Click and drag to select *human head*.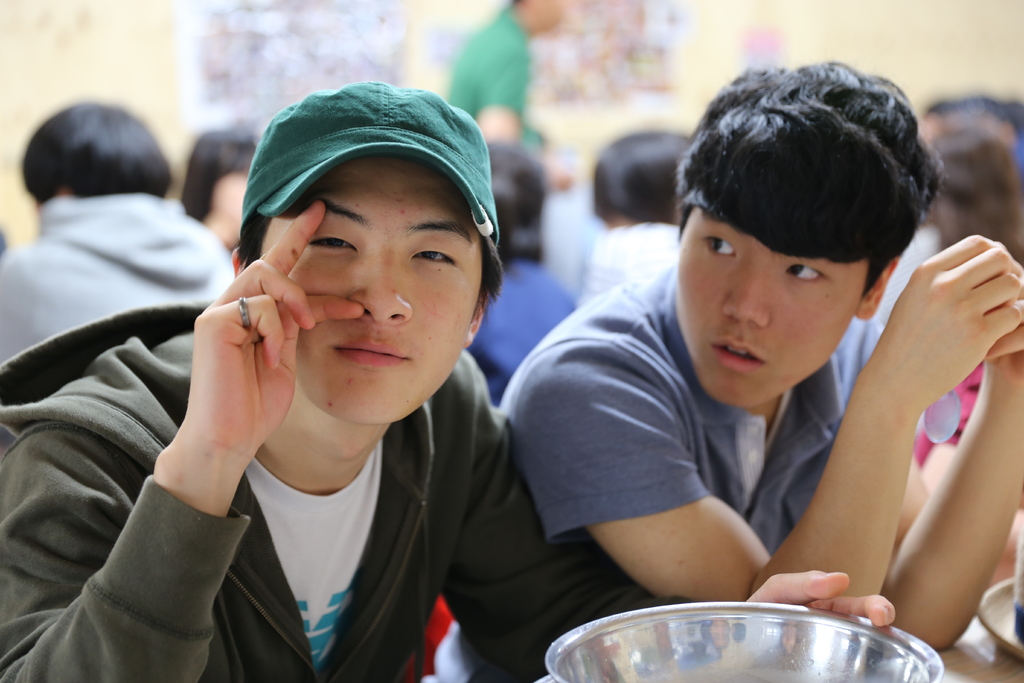
Selection: l=589, t=126, r=691, b=232.
